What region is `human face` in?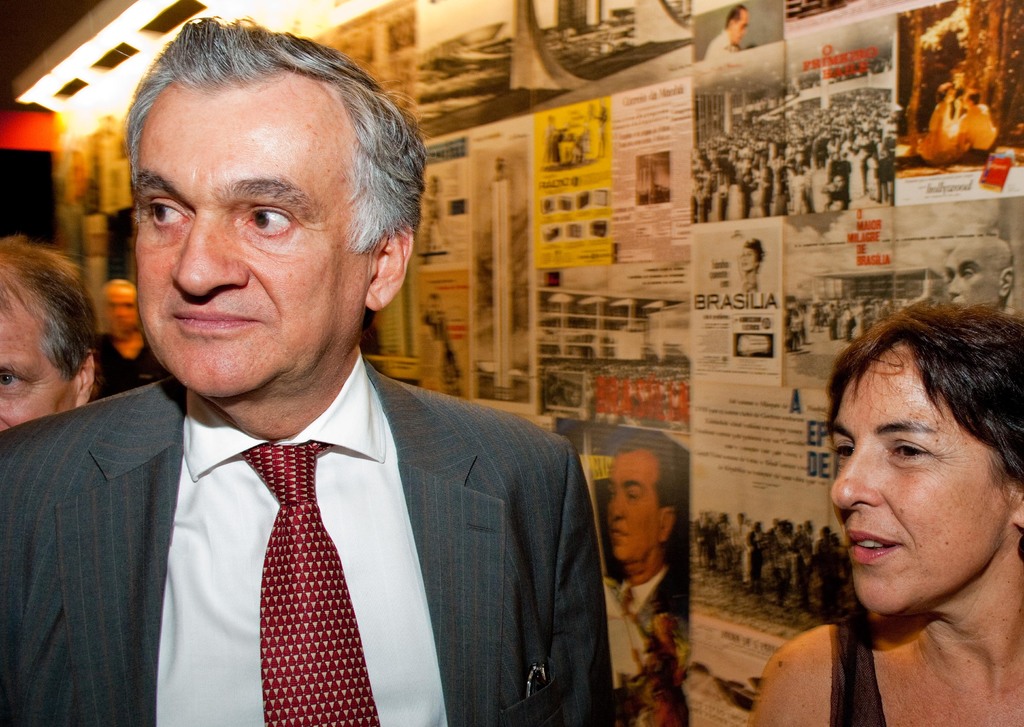
l=0, t=291, r=73, b=434.
